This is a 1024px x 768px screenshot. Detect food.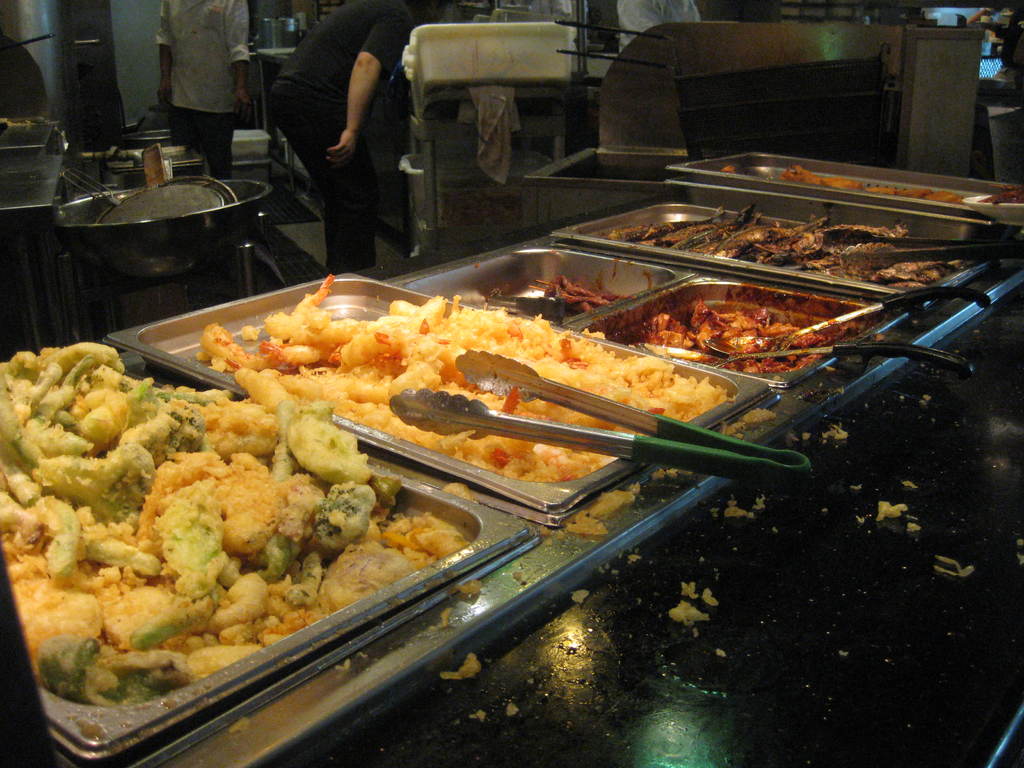
select_region(460, 578, 485, 596).
